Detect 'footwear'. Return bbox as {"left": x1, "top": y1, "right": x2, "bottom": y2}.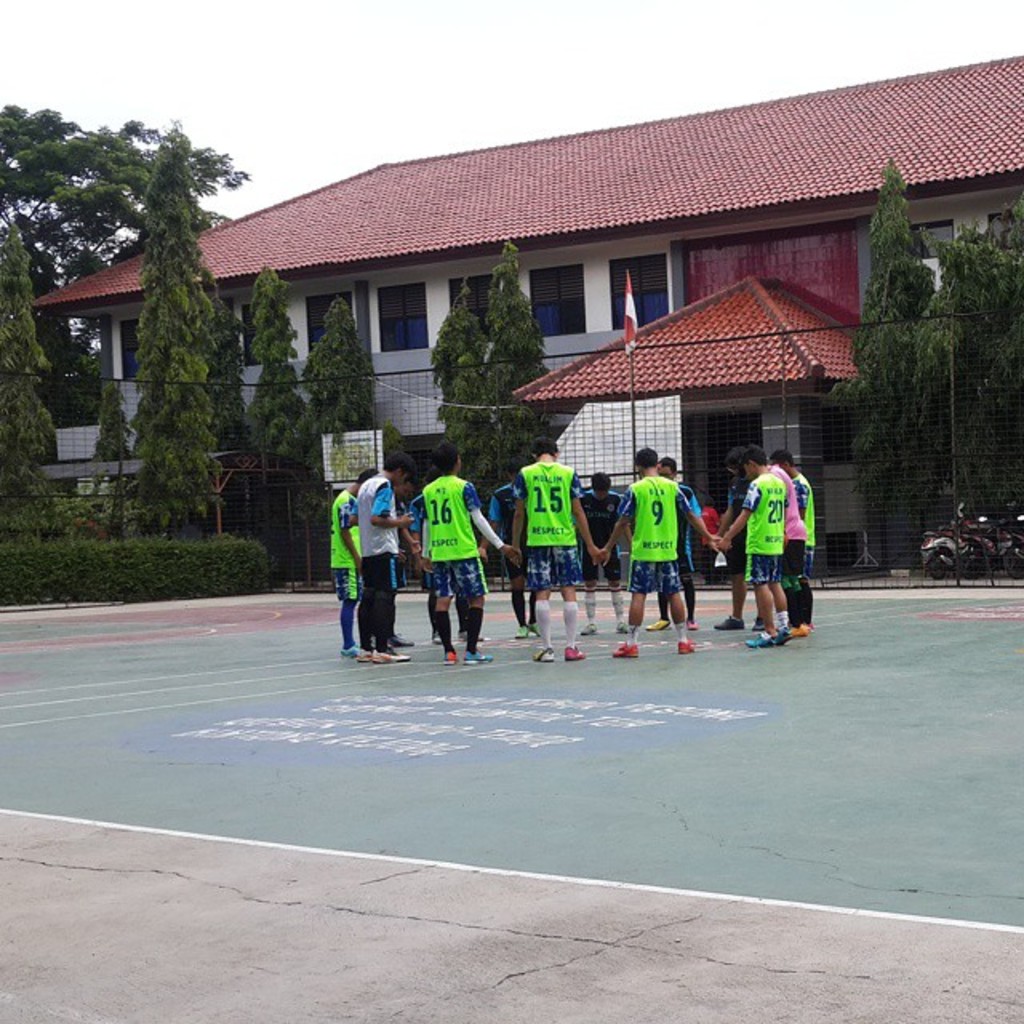
{"left": 338, "top": 642, "right": 360, "bottom": 658}.
